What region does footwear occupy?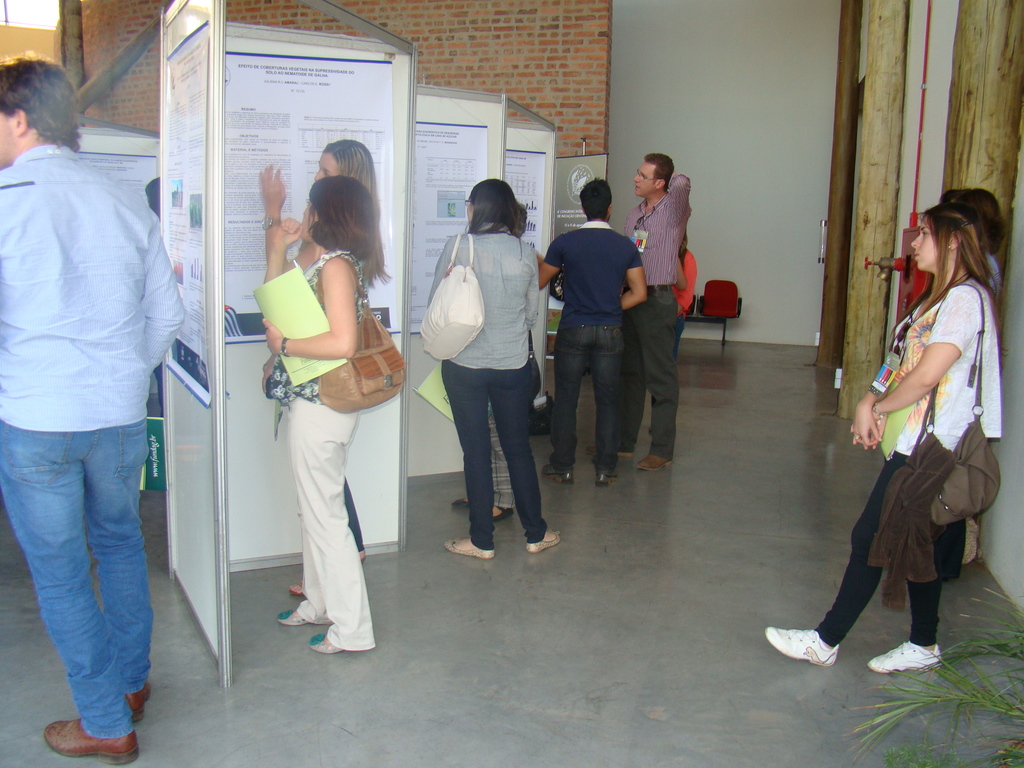
538/465/568/482.
